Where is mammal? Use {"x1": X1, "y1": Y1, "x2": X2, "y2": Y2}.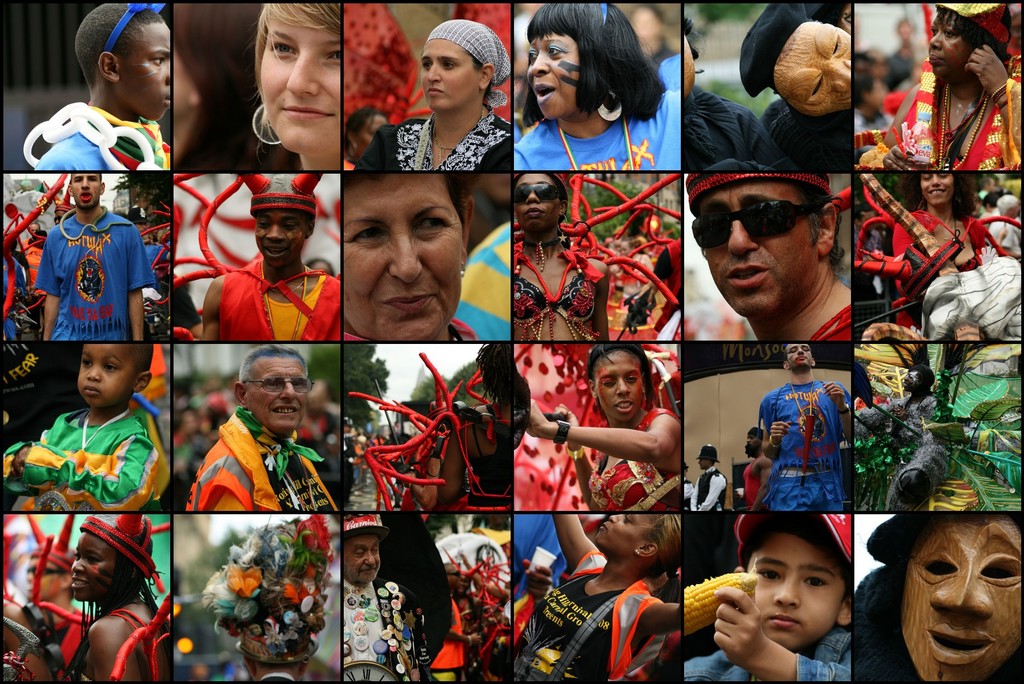
{"x1": 508, "y1": 165, "x2": 616, "y2": 345}.
